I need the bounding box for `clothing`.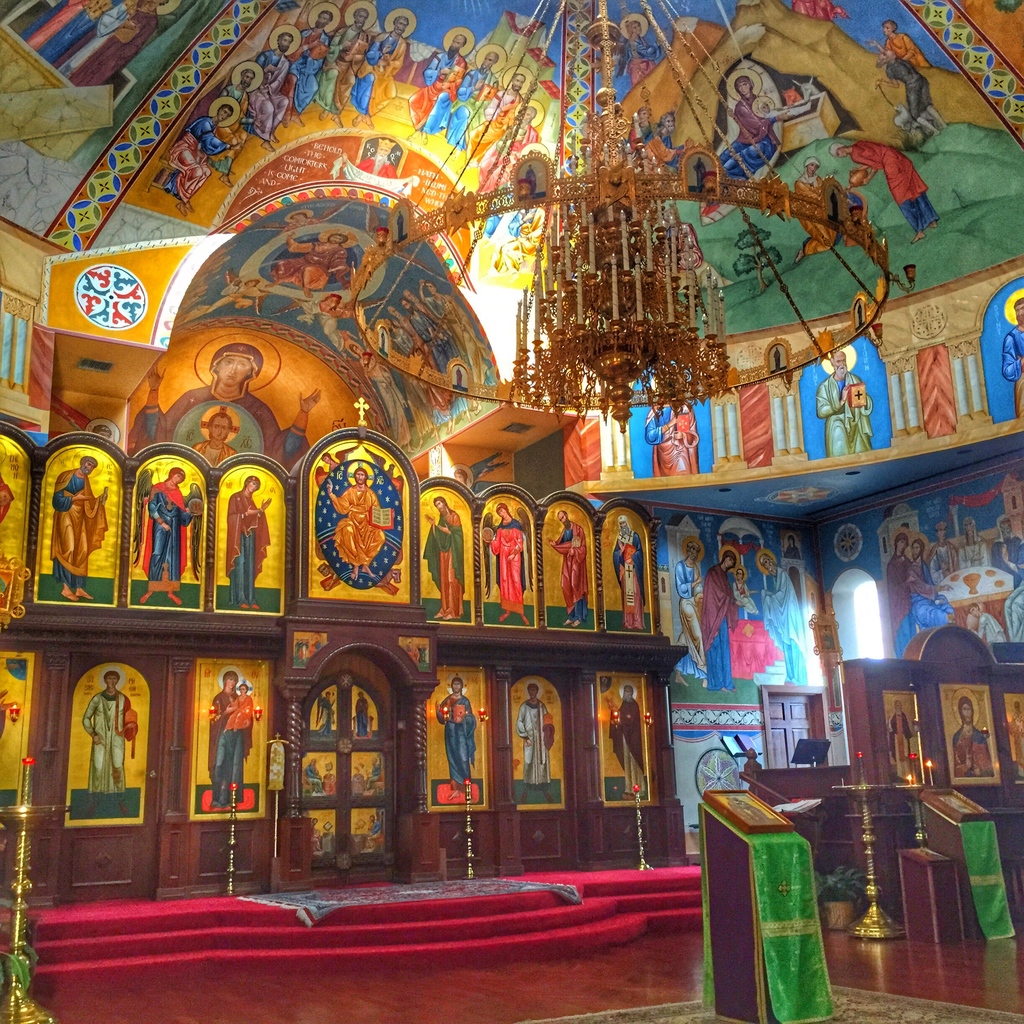
Here it is: select_region(915, 572, 956, 628).
